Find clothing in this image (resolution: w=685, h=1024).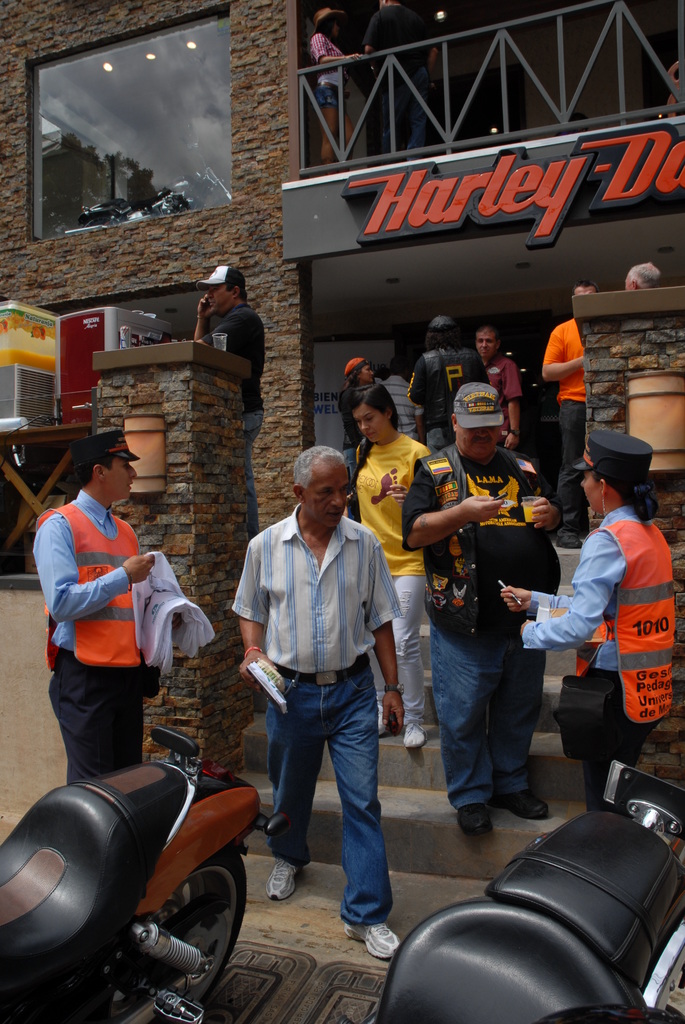
201,300,278,536.
